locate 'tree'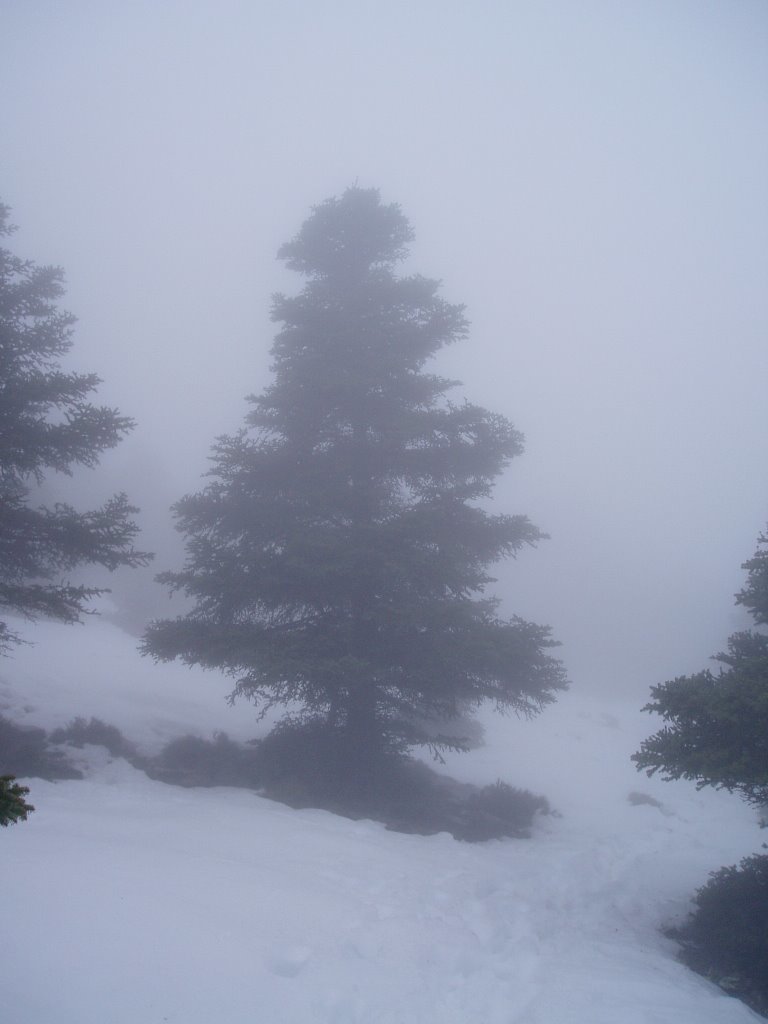
BBox(0, 204, 136, 670)
